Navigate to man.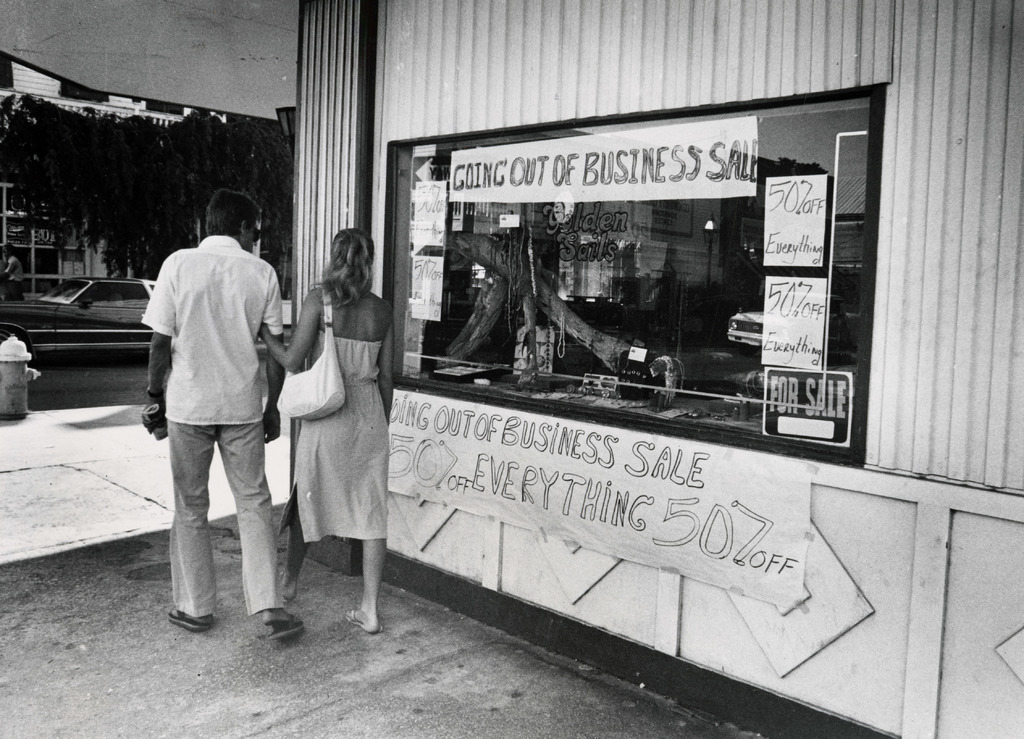
Navigation target: bbox=(136, 185, 292, 640).
